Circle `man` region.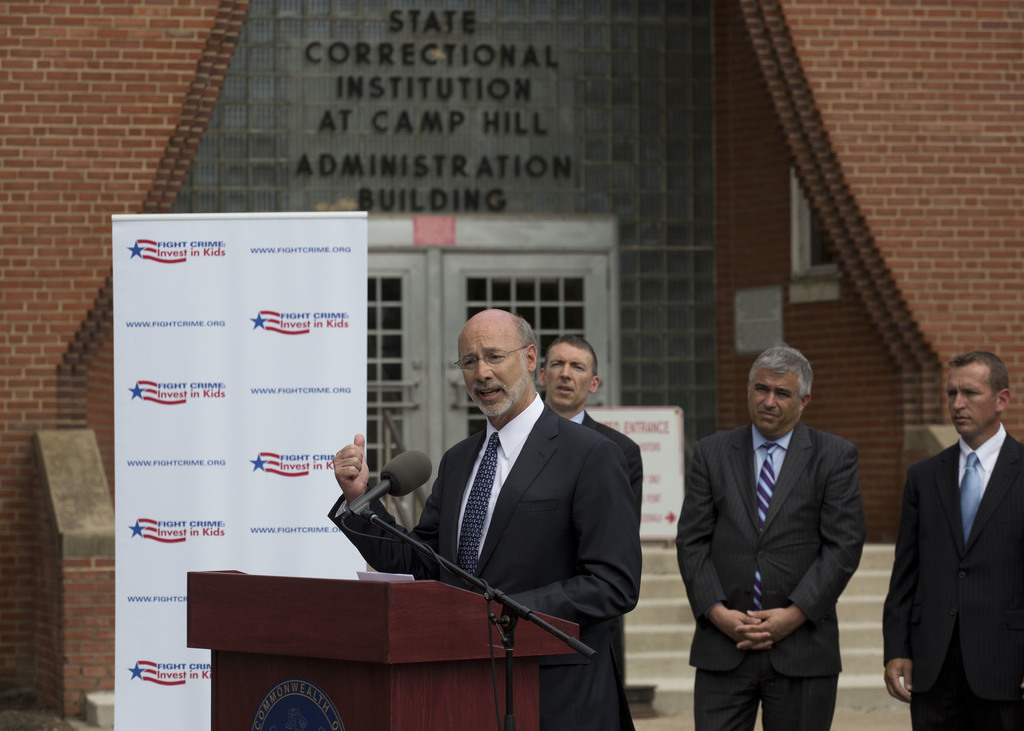
Region: [left=325, top=303, right=645, bottom=730].
